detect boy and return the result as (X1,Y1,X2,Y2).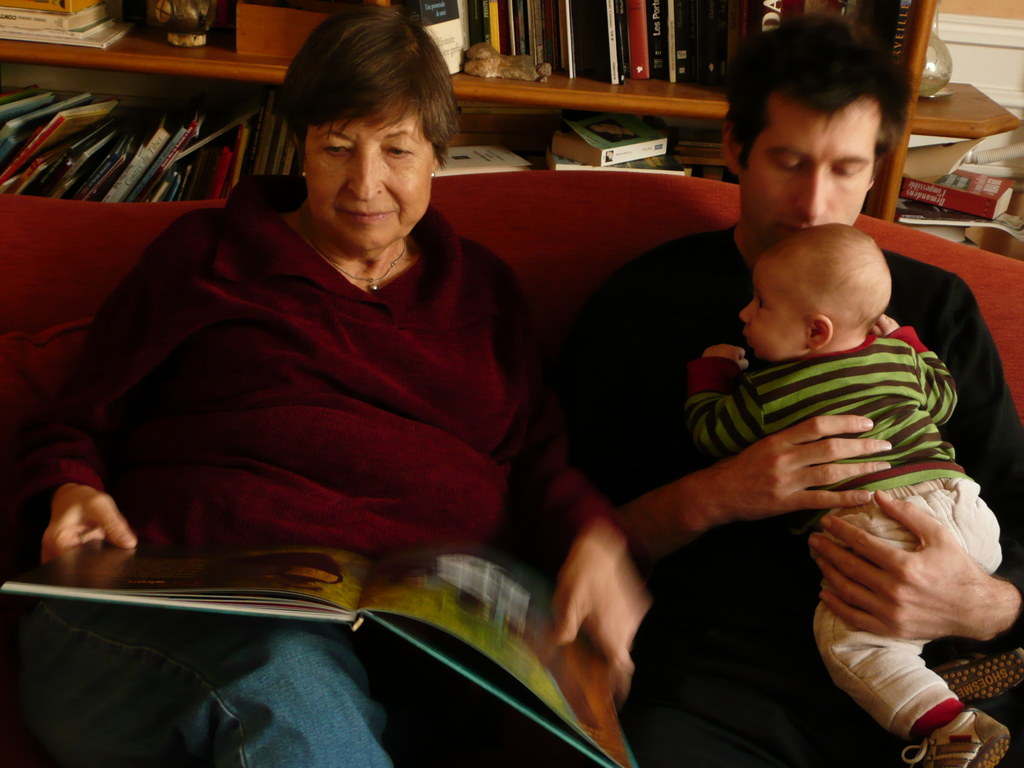
(668,198,1020,717).
